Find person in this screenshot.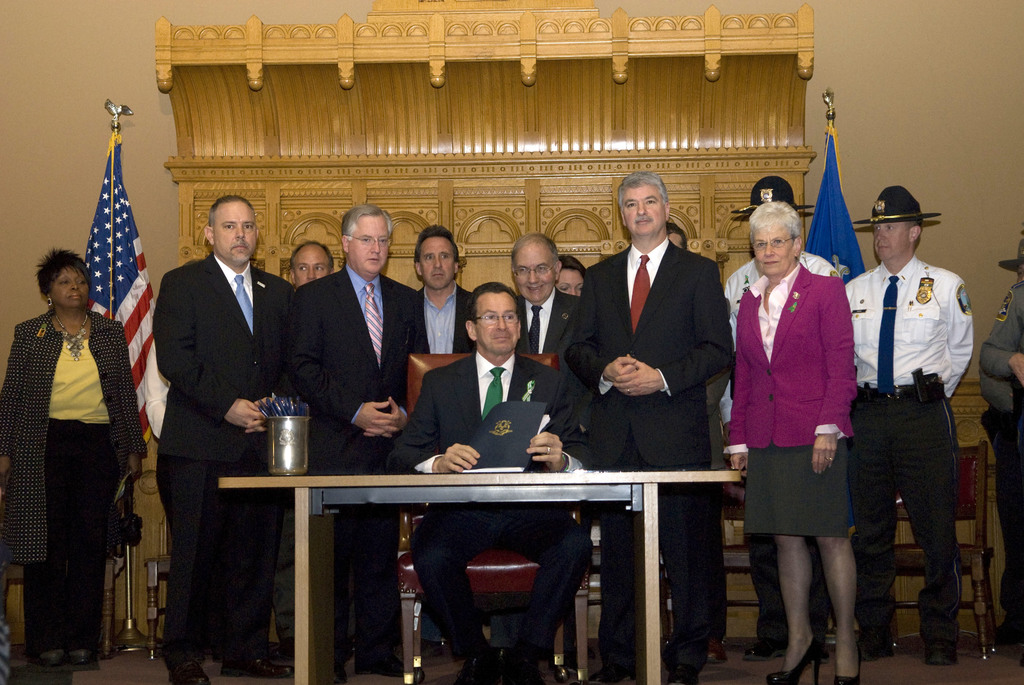
The bounding box for person is l=0, t=248, r=148, b=668.
